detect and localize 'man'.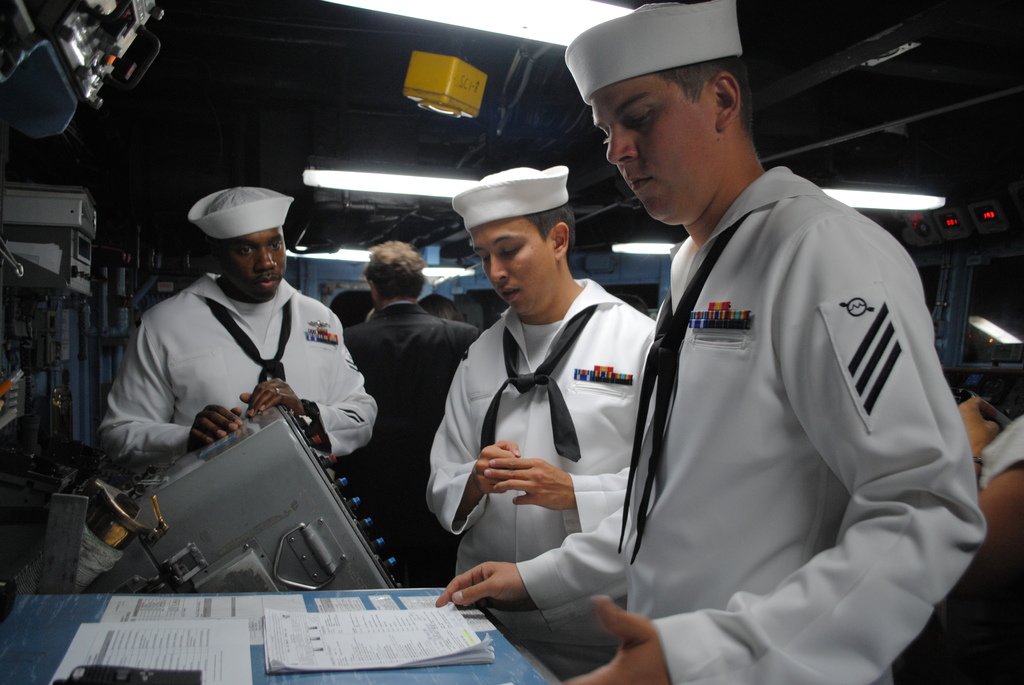
Localized at box=[427, 164, 659, 678].
